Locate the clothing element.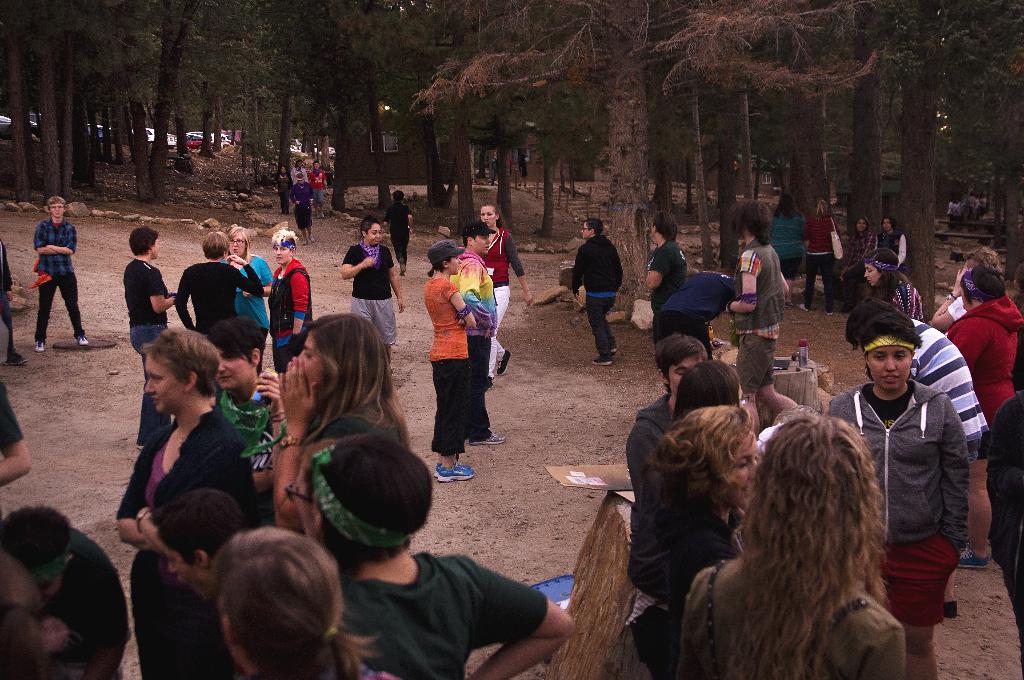
Element bbox: [312, 165, 329, 214].
